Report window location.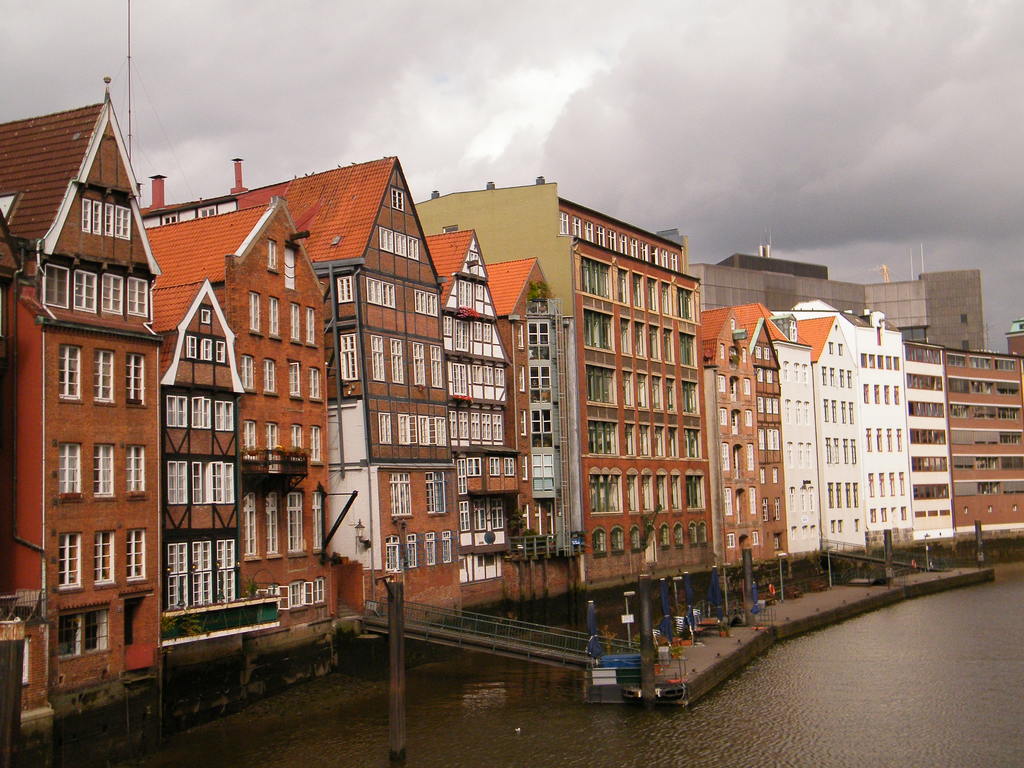
Report: {"x1": 609, "y1": 420, "x2": 637, "y2": 461}.
